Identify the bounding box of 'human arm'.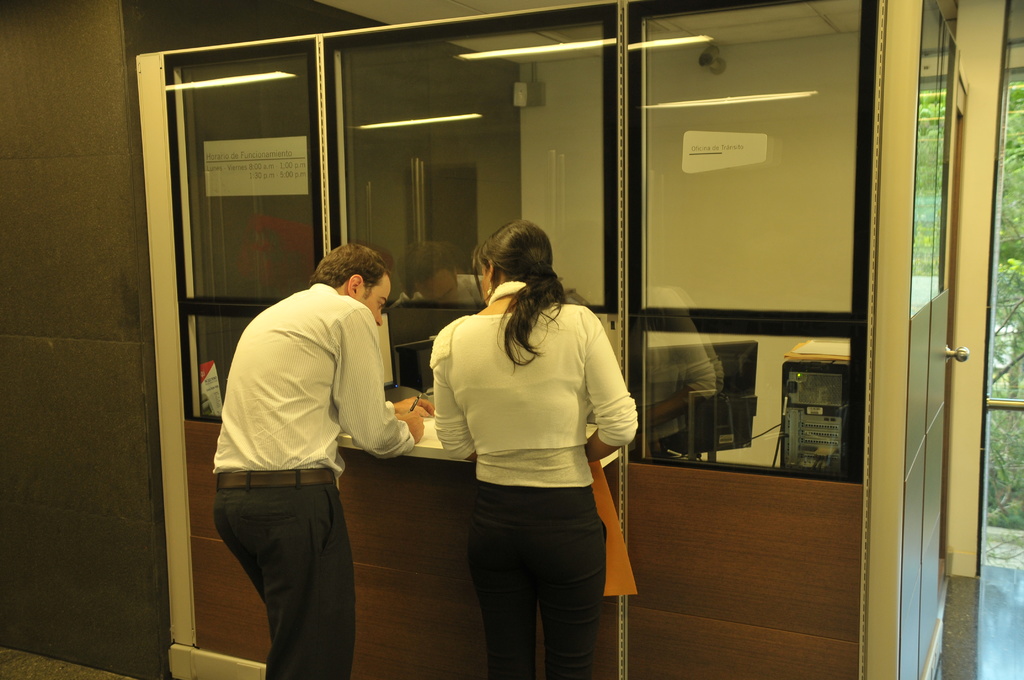
x1=387 y1=397 x2=428 y2=408.
